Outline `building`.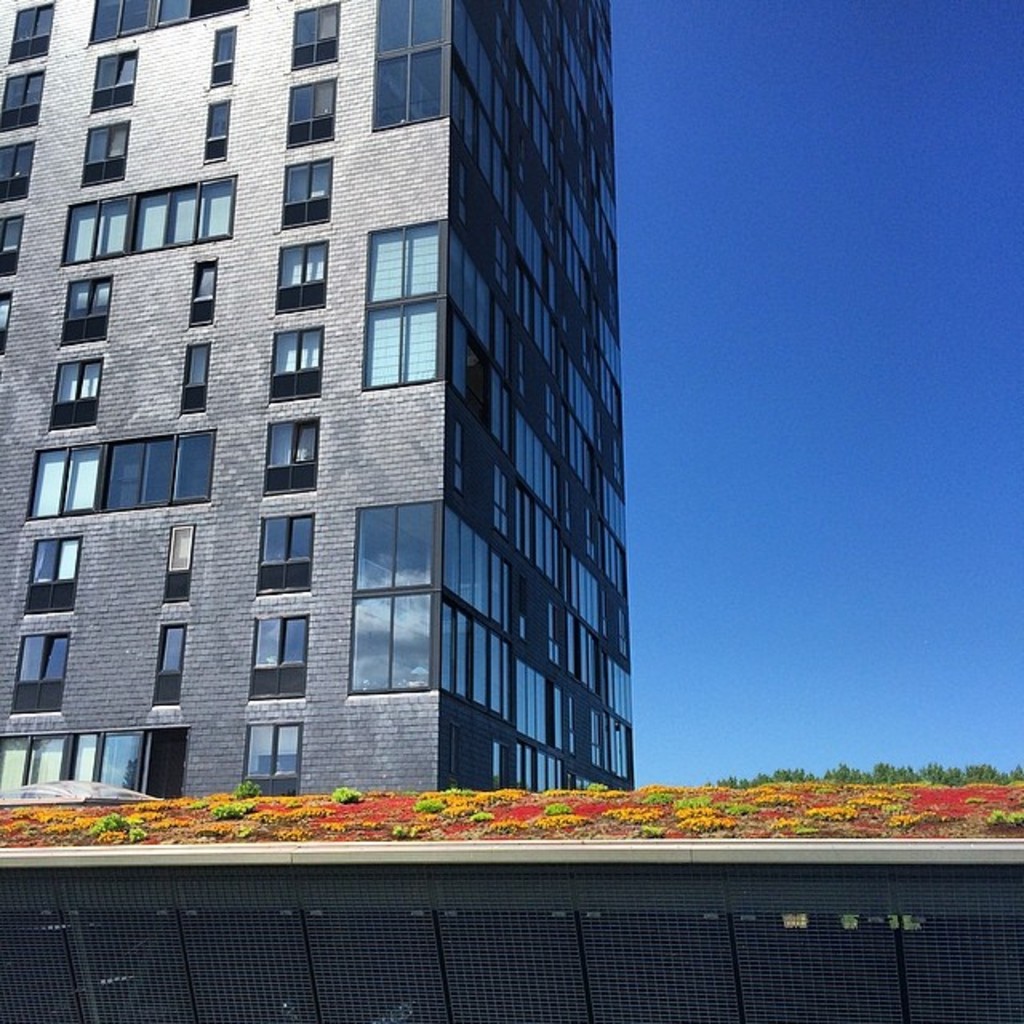
Outline: [x1=0, y1=0, x2=630, y2=797].
